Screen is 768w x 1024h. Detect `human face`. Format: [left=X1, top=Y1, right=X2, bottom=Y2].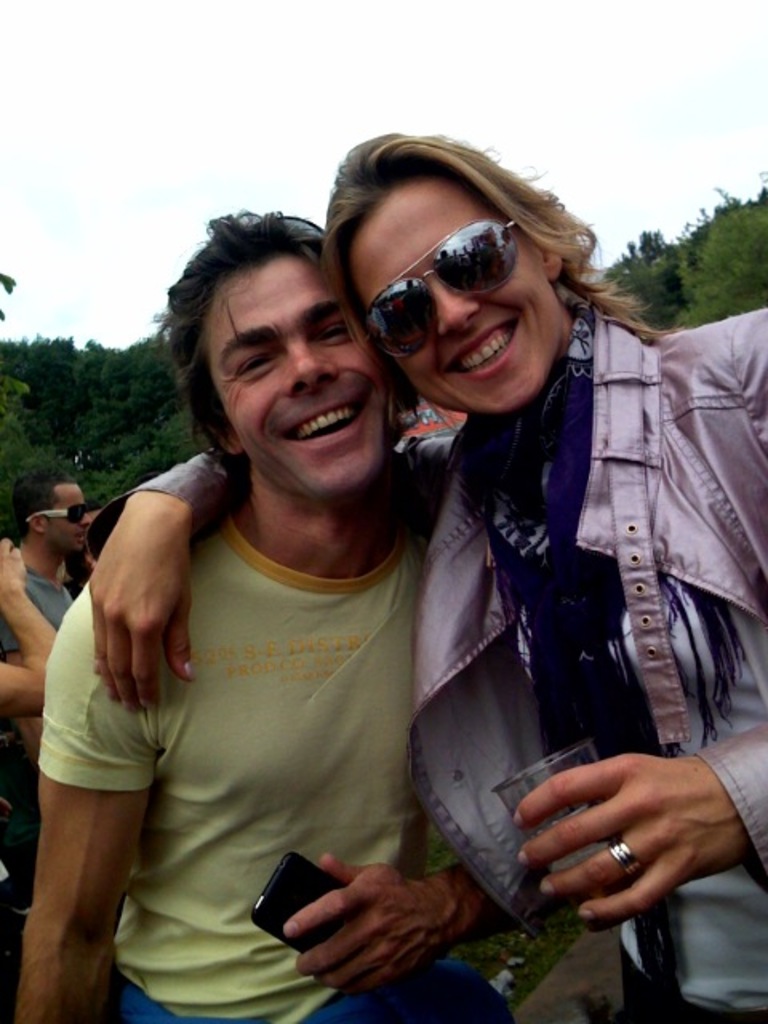
[left=48, top=483, right=90, bottom=550].
